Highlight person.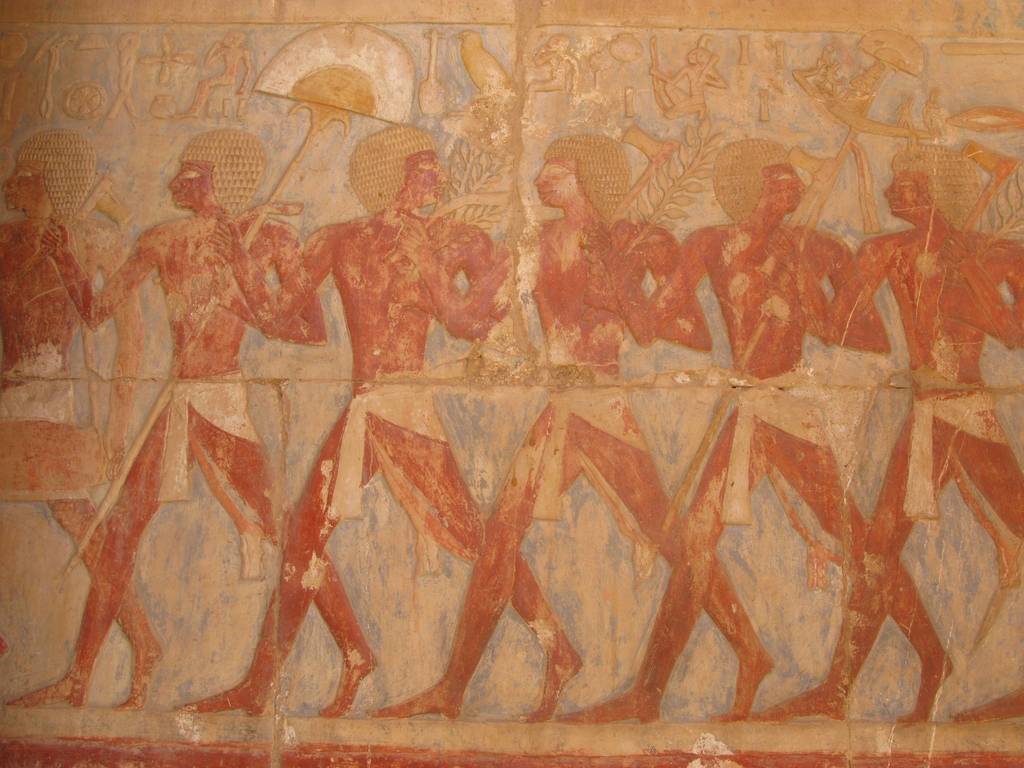
Highlighted region: left=520, top=35, right=582, bottom=119.
